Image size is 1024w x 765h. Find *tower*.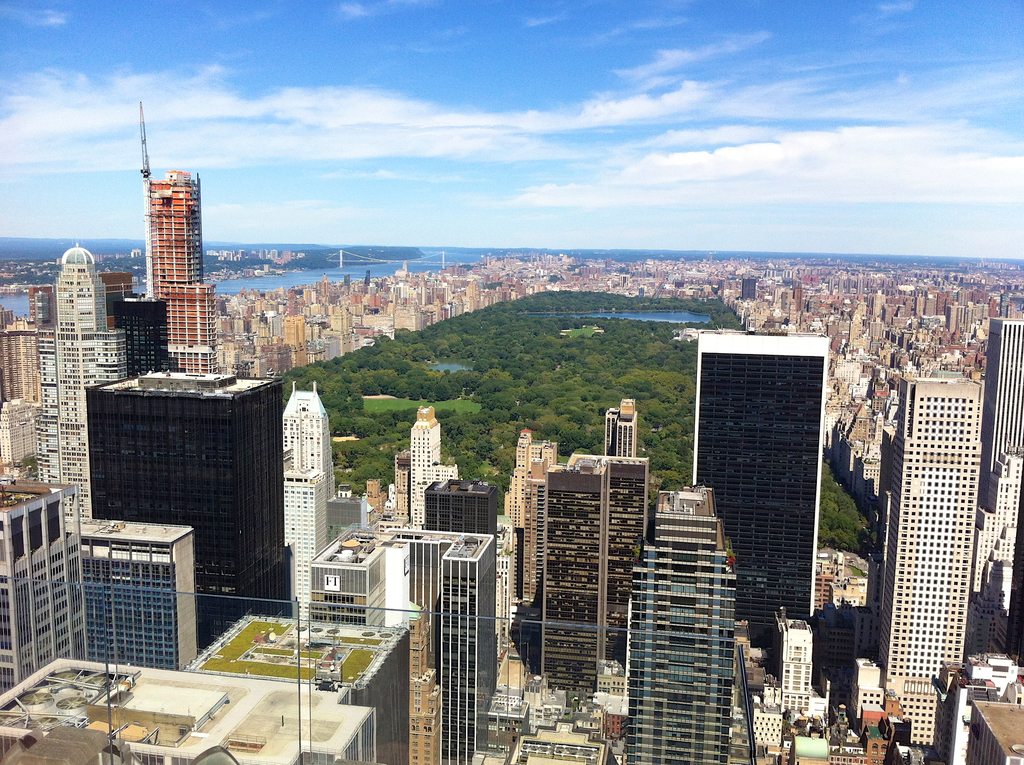
(35,246,118,519).
